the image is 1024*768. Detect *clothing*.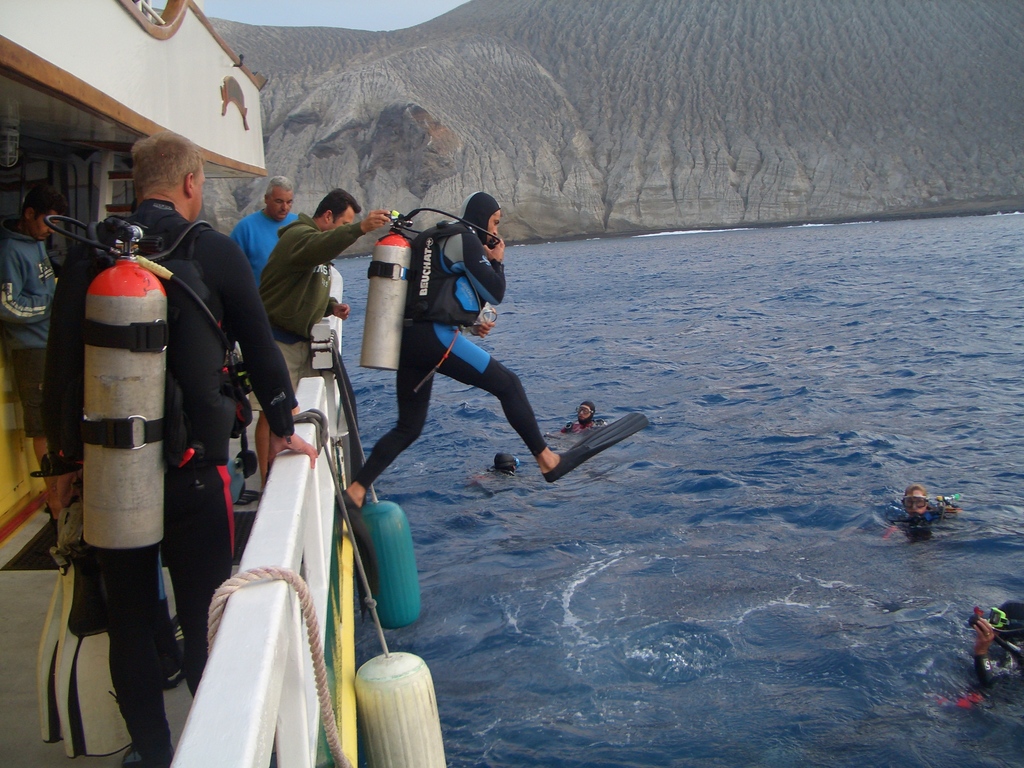
Detection: [x1=227, y1=205, x2=297, y2=287].
